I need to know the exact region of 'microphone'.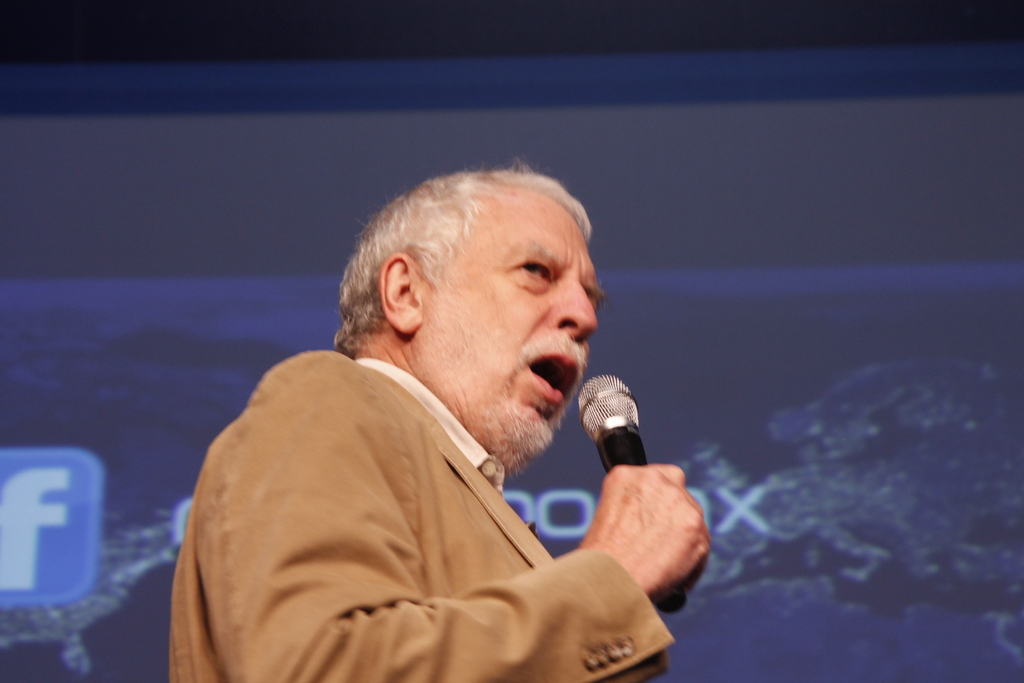
Region: box(568, 372, 676, 614).
